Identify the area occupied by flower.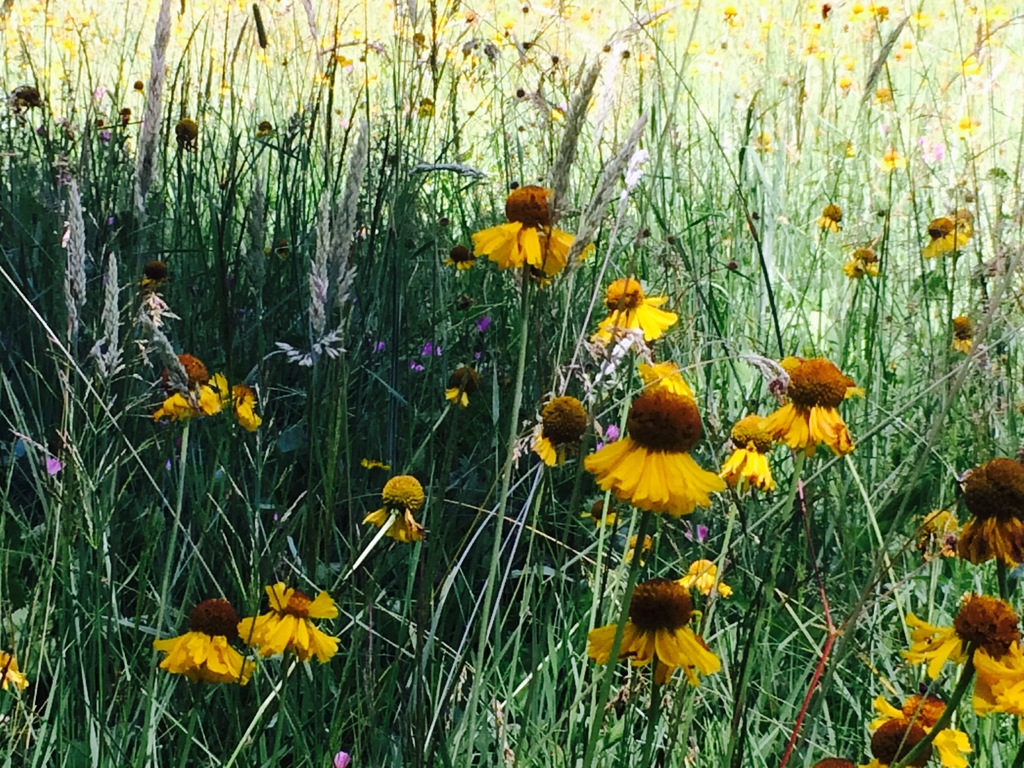
Area: <region>922, 212, 966, 260</region>.
